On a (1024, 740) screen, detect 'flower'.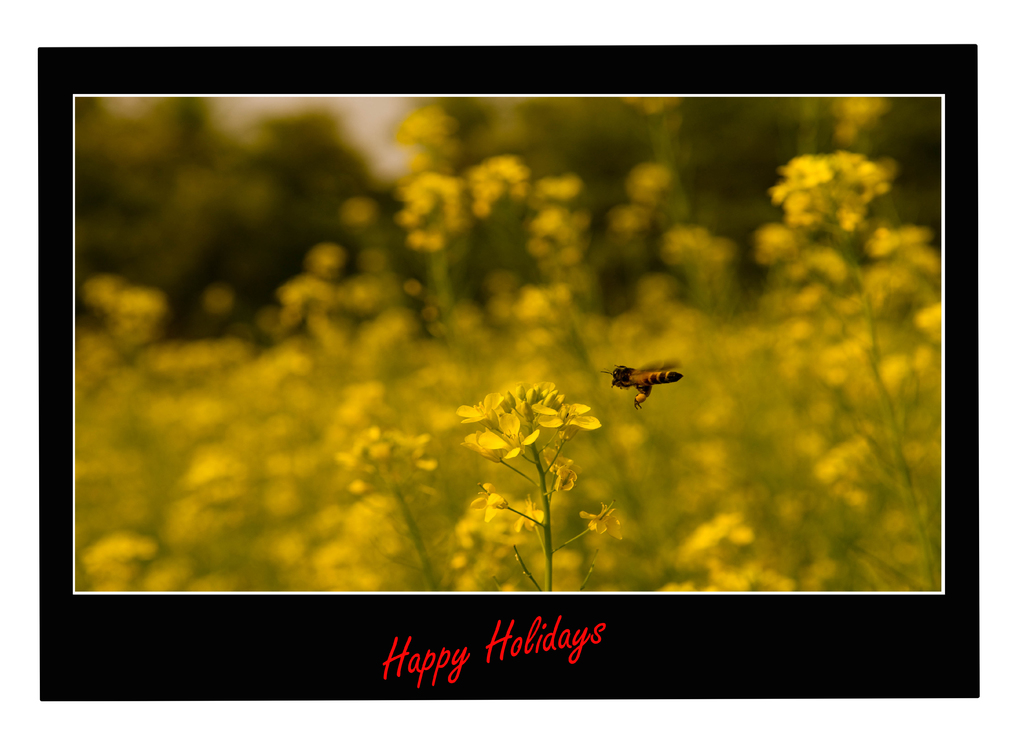
(579,501,624,538).
